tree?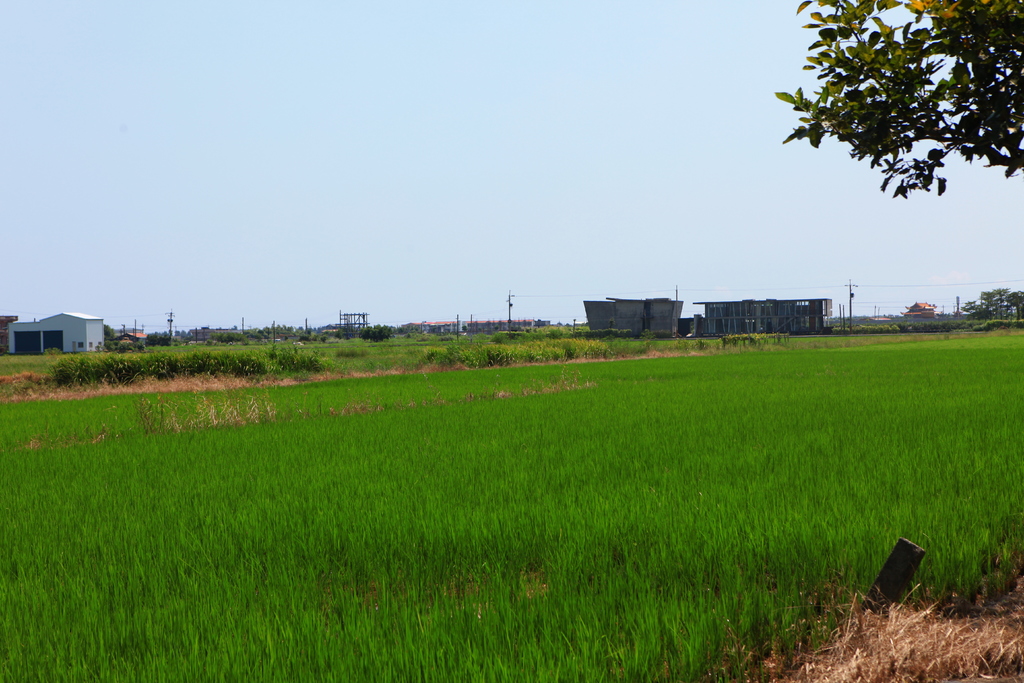
x1=986, y1=286, x2=1018, y2=327
